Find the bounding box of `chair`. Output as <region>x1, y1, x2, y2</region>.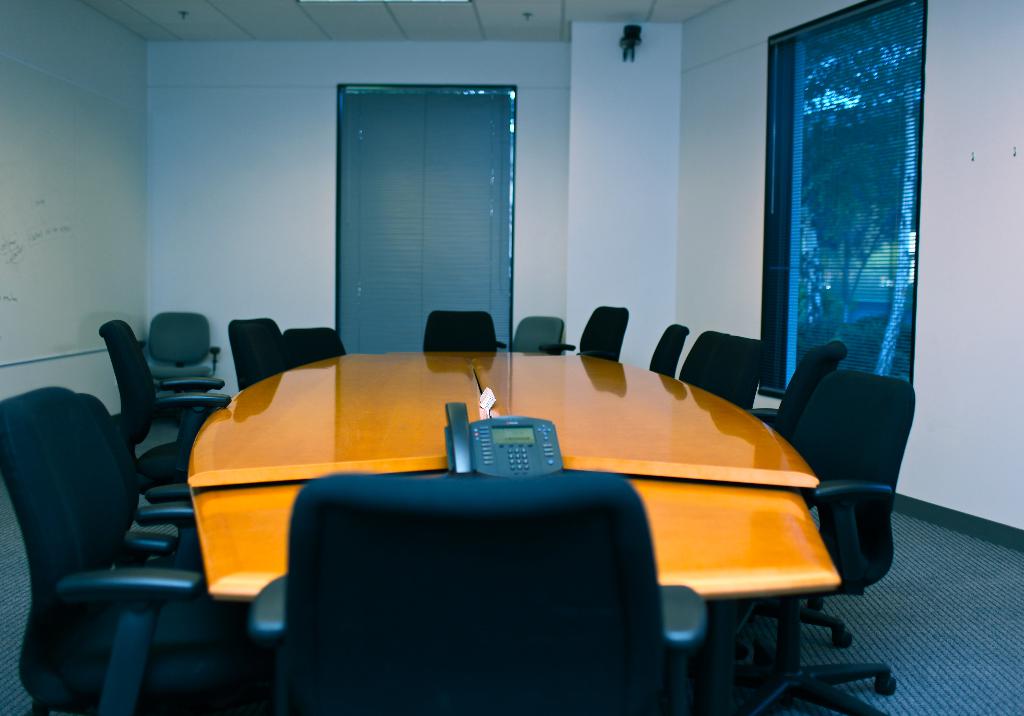
<region>283, 324, 346, 366</region>.
